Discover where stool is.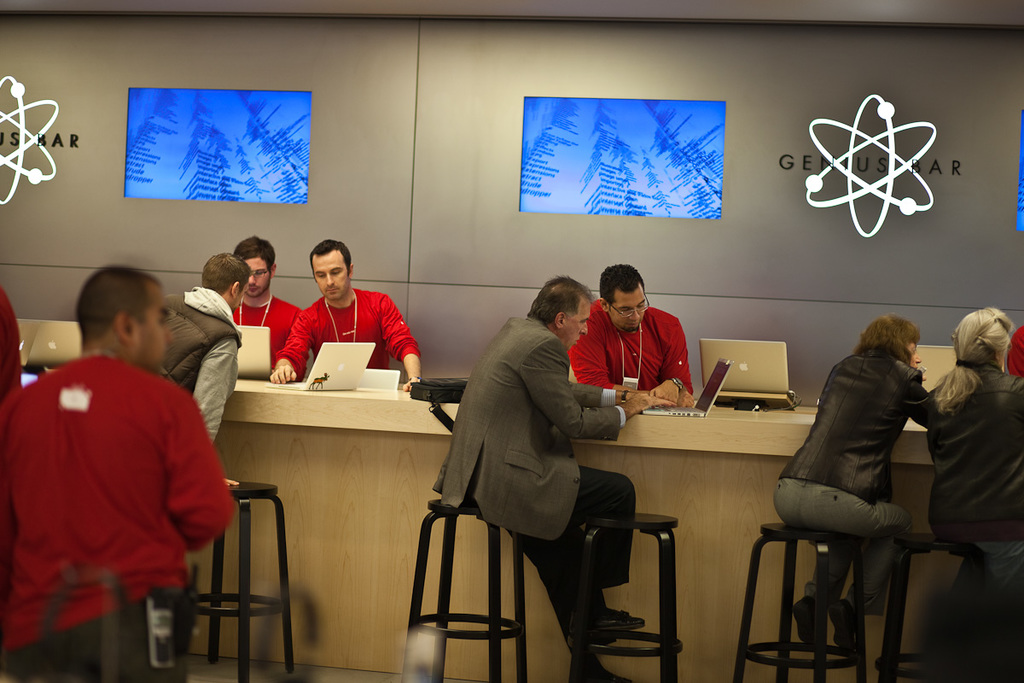
Discovered at left=576, top=508, right=672, bottom=681.
